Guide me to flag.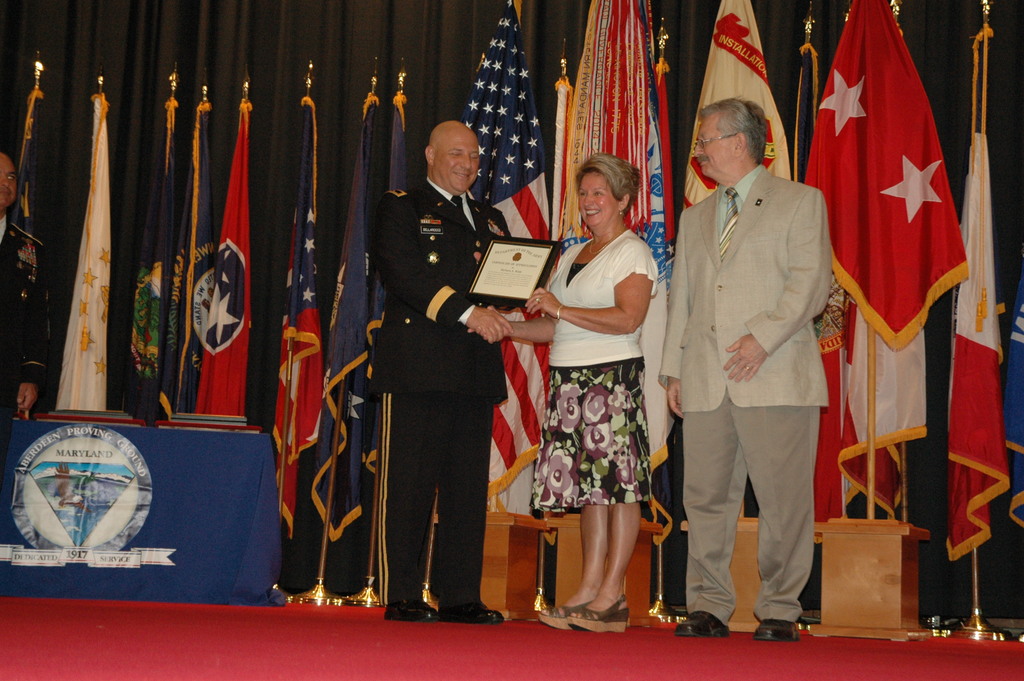
Guidance: <bbox>114, 75, 179, 418</bbox>.
